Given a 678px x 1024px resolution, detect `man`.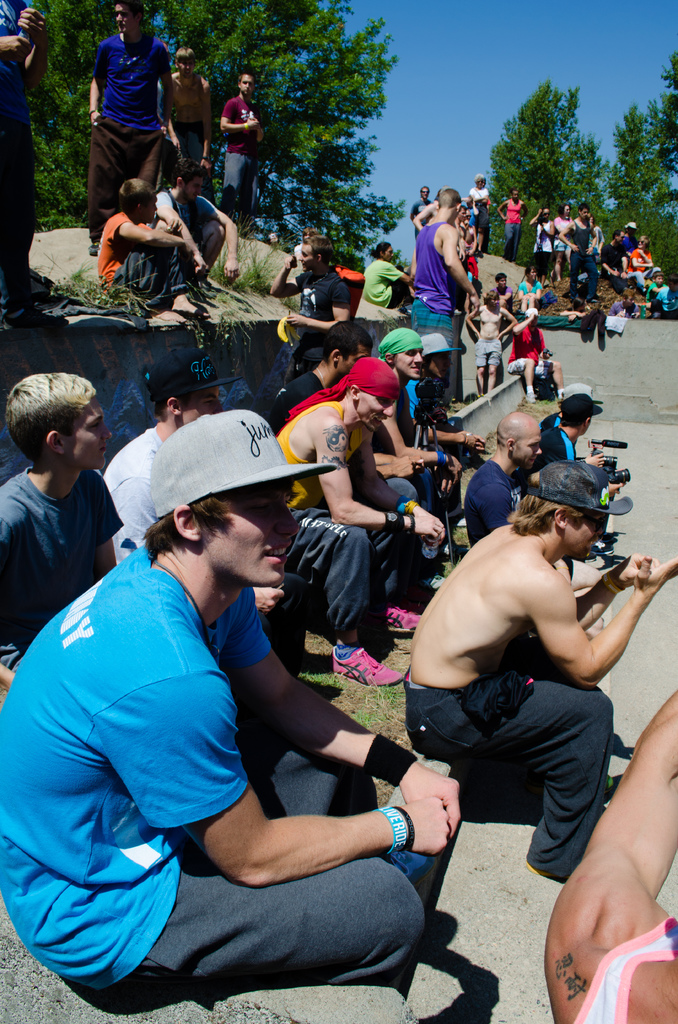
(99,353,238,559).
